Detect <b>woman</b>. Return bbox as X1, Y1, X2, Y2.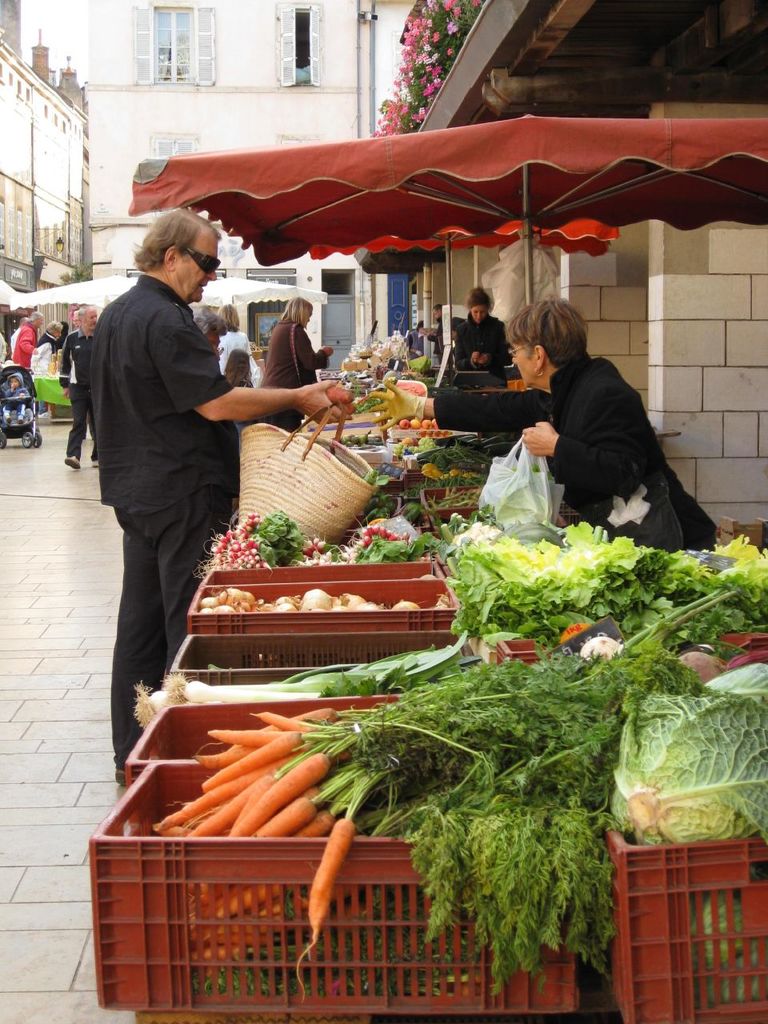
477, 276, 673, 539.
